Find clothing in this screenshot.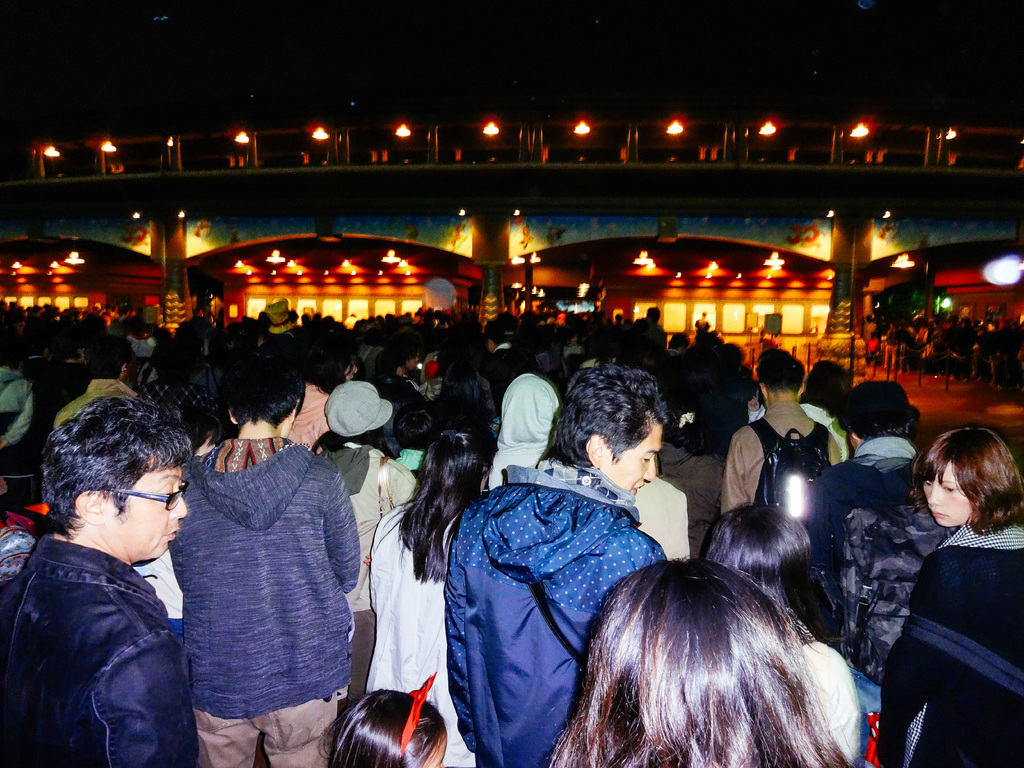
The bounding box for clothing is 166,393,362,746.
